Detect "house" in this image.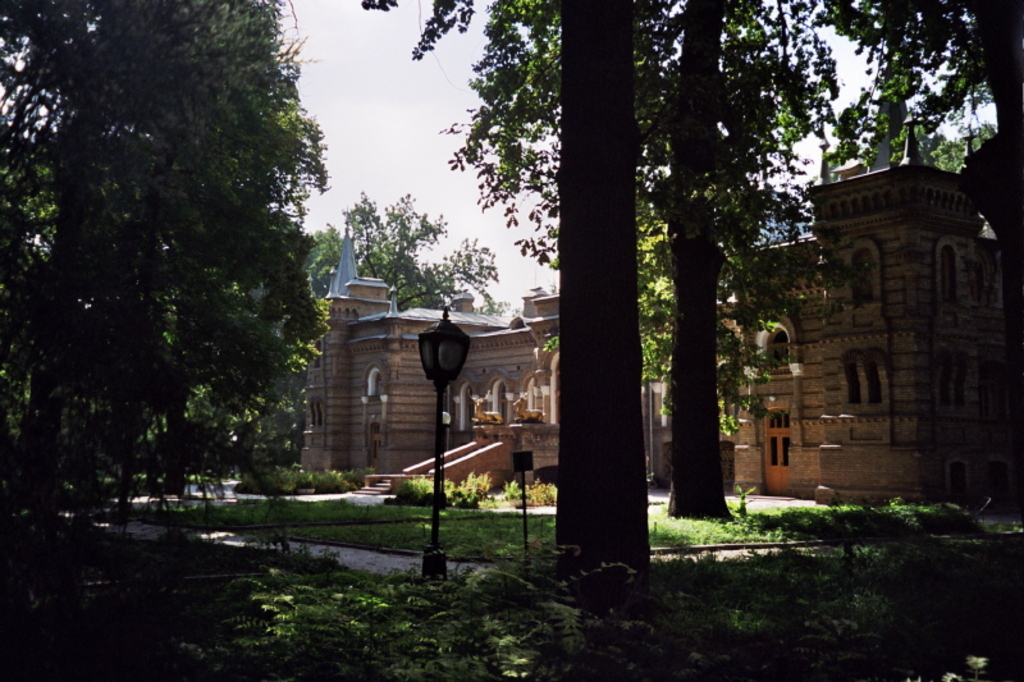
Detection: bbox(271, 122, 1023, 522).
